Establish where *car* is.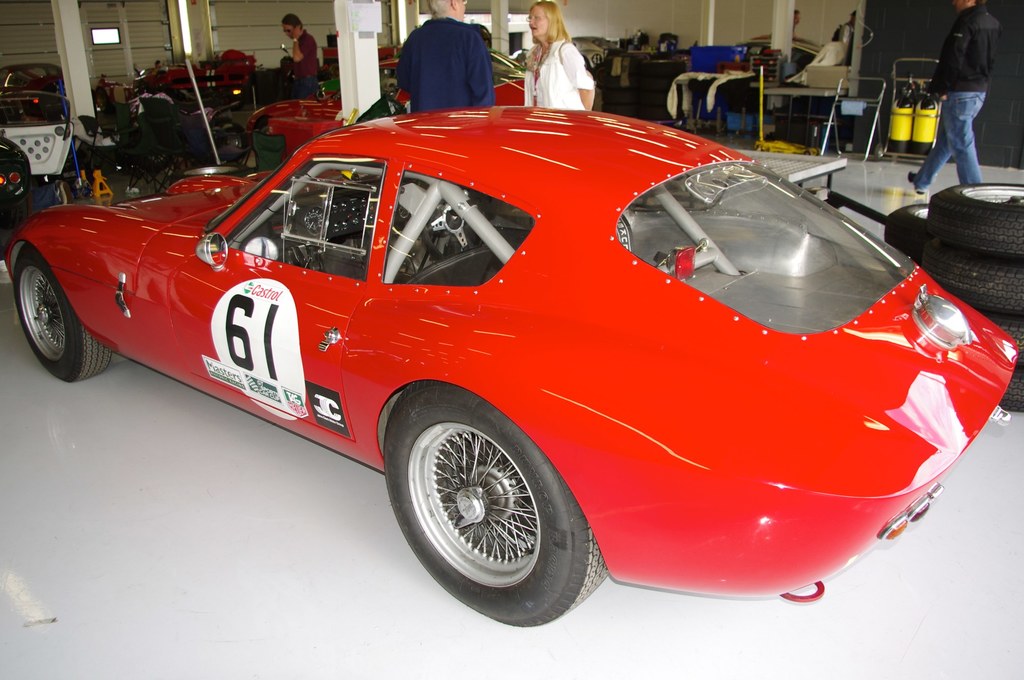
Established at box(239, 59, 529, 159).
